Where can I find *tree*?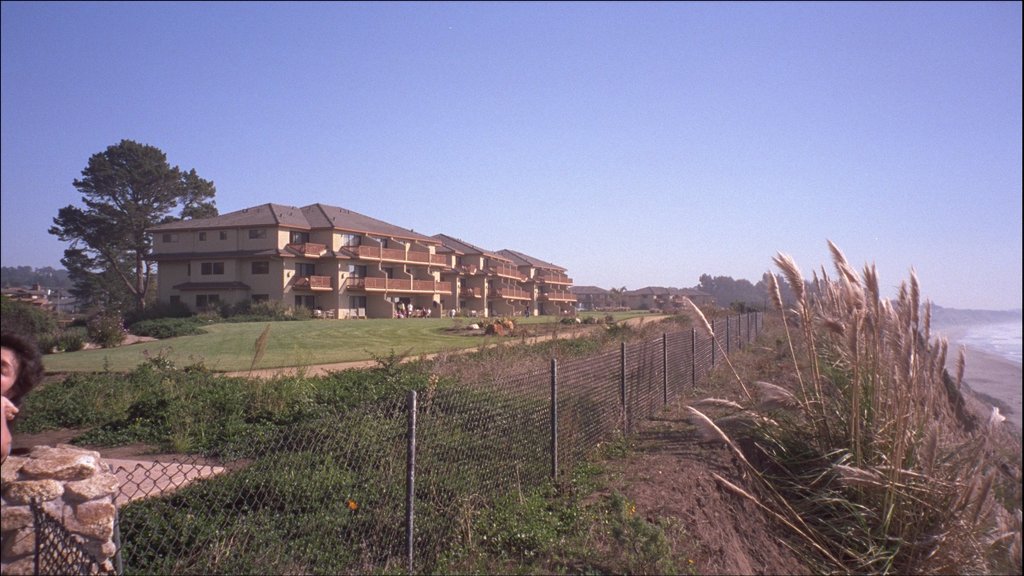
You can find it at x1=44, y1=127, x2=197, y2=331.
